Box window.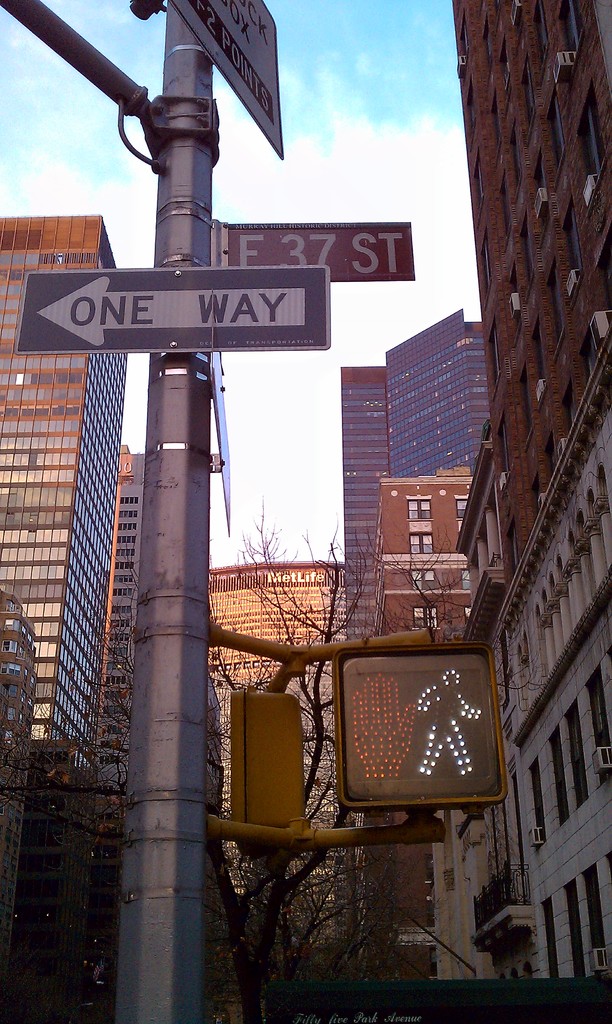
410 535 439 556.
